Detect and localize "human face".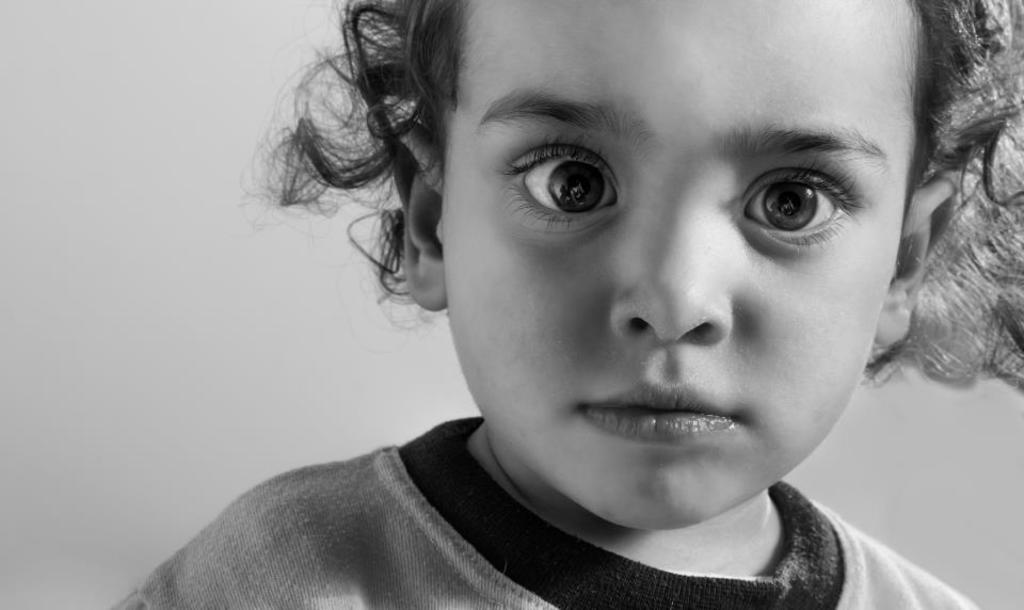
Localized at [x1=439, y1=0, x2=913, y2=525].
